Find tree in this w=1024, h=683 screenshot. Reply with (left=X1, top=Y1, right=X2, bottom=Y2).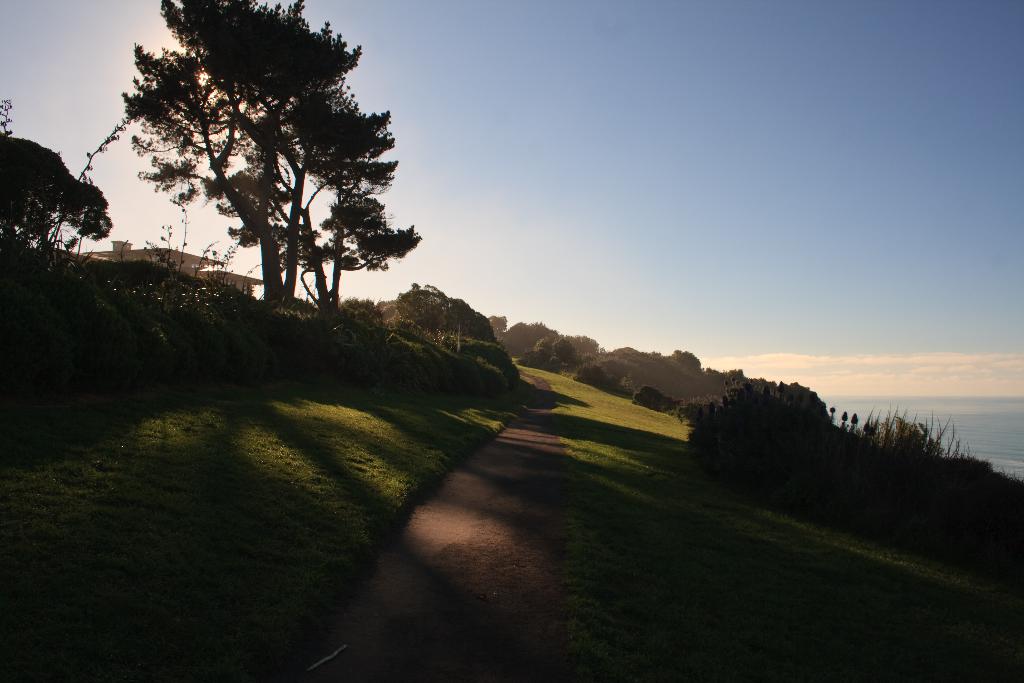
(left=292, top=185, right=428, bottom=309).
